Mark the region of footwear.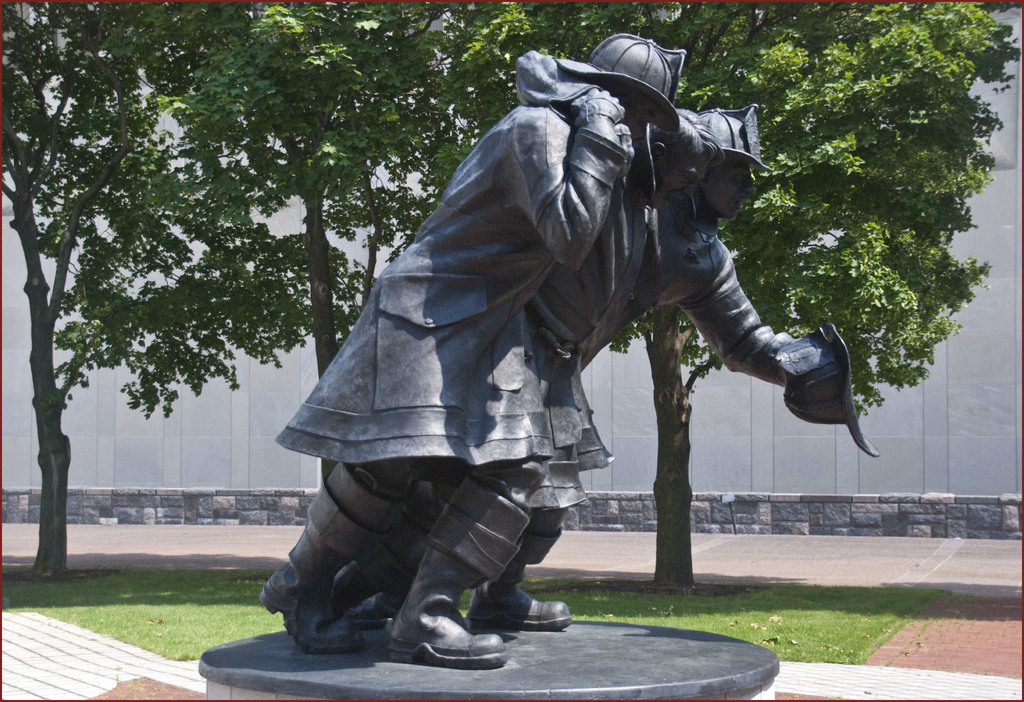
Region: <bbox>387, 478, 538, 669</bbox>.
